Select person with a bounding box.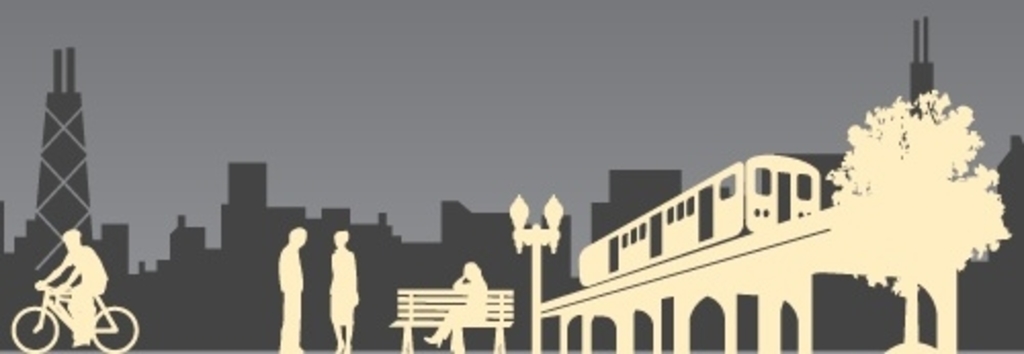
select_region(37, 227, 109, 350).
